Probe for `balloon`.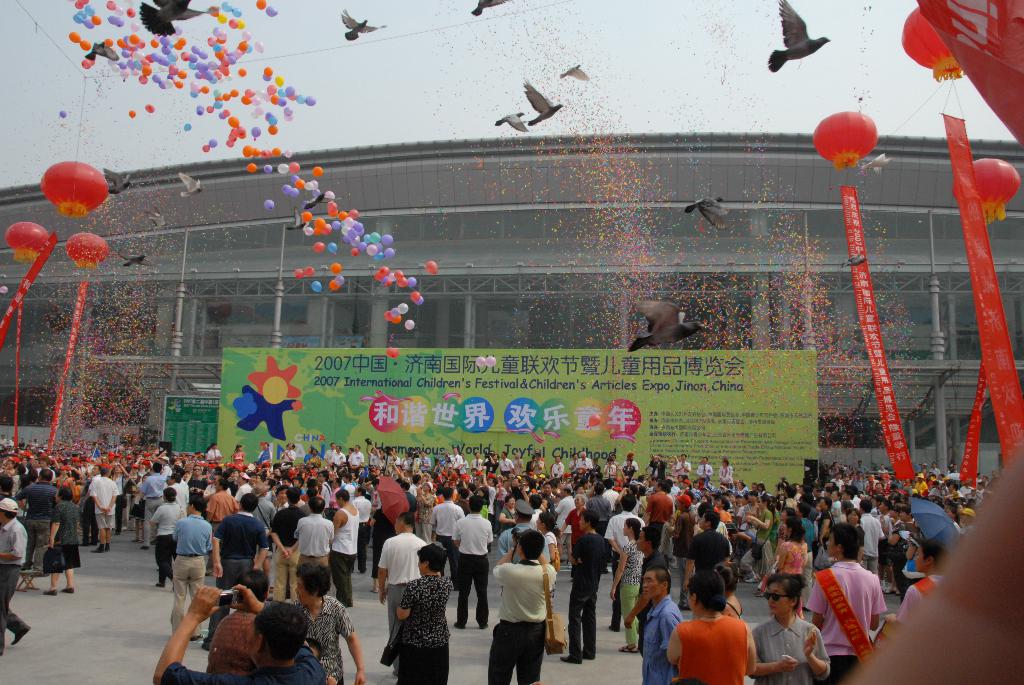
Probe result: 312:239:325:253.
